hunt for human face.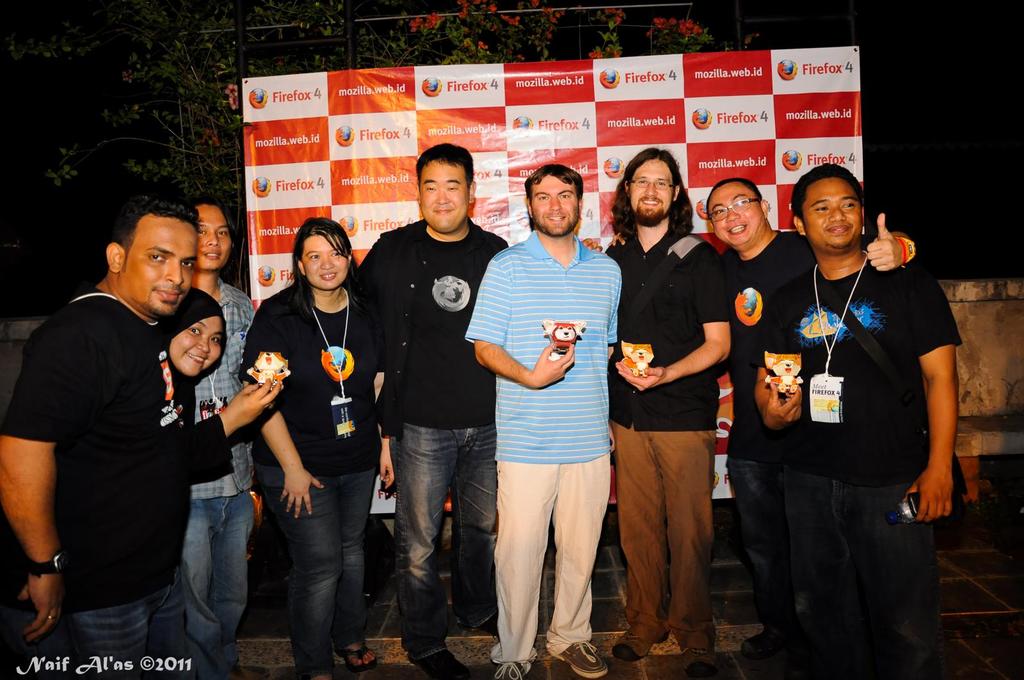
Hunted down at (left=803, top=177, right=863, bottom=248).
